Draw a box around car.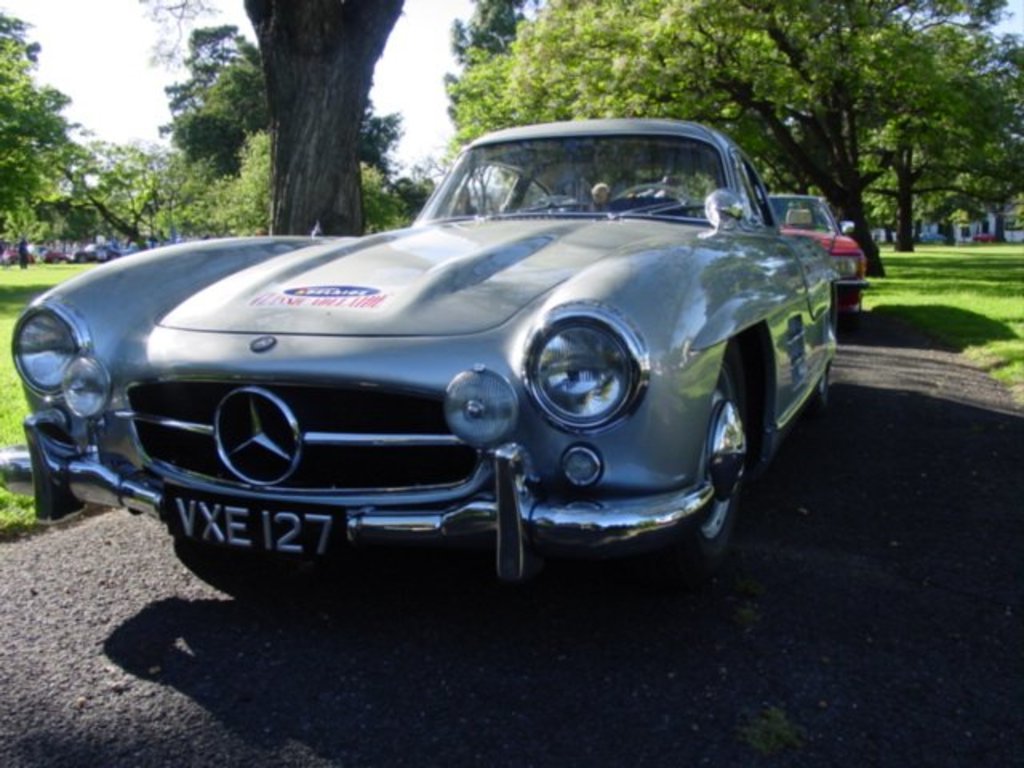
crop(0, 112, 843, 586).
